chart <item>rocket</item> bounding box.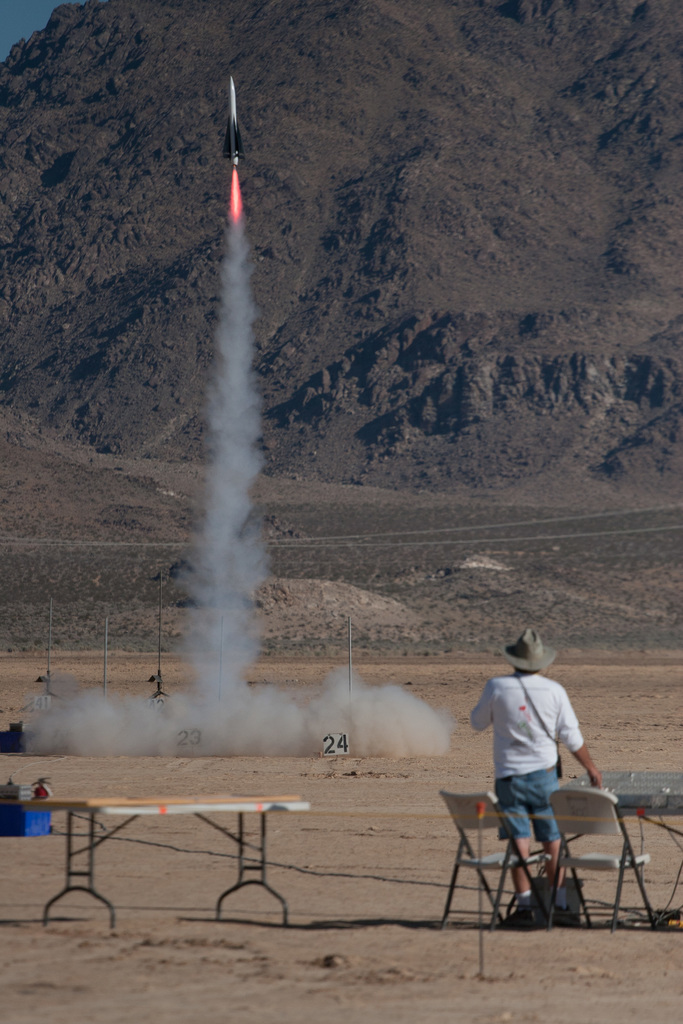
Charted: (x1=221, y1=74, x2=239, y2=159).
